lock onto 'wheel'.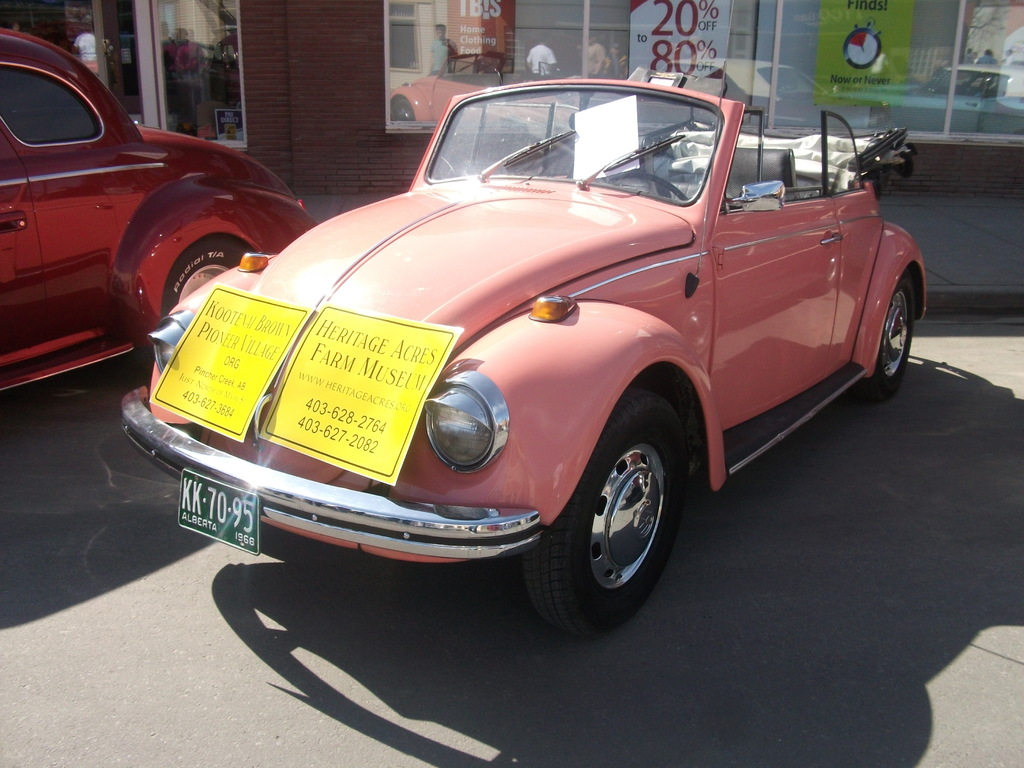
Locked: bbox=[172, 237, 252, 320].
